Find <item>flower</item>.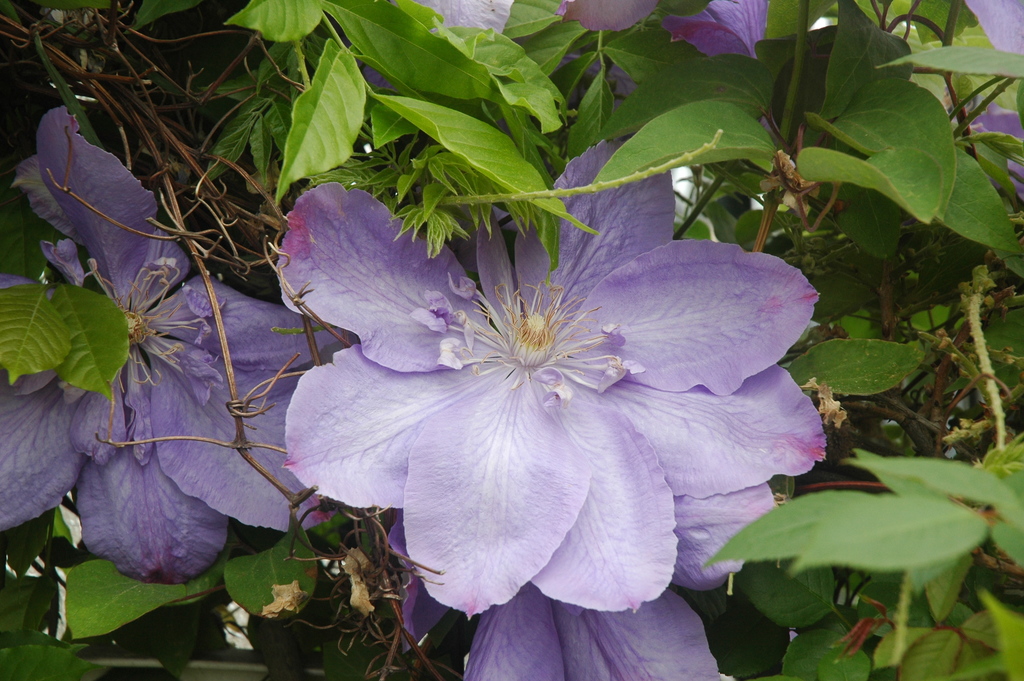
{"left": 945, "top": 0, "right": 1023, "bottom": 215}.
